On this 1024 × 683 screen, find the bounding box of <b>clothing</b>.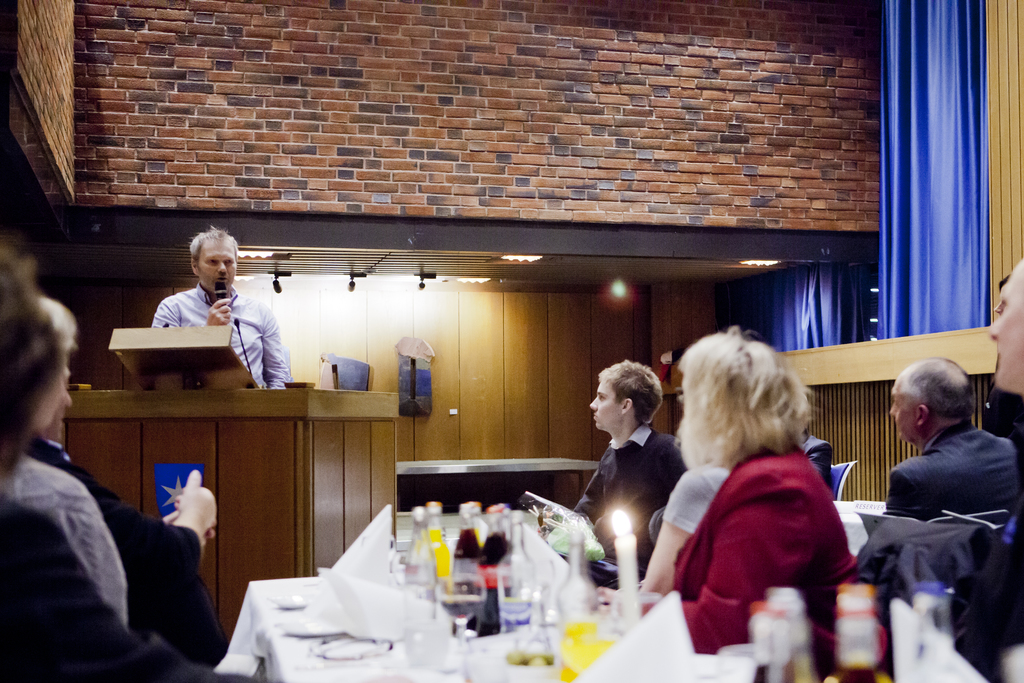
Bounding box: <bbox>659, 427, 873, 646</bbox>.
